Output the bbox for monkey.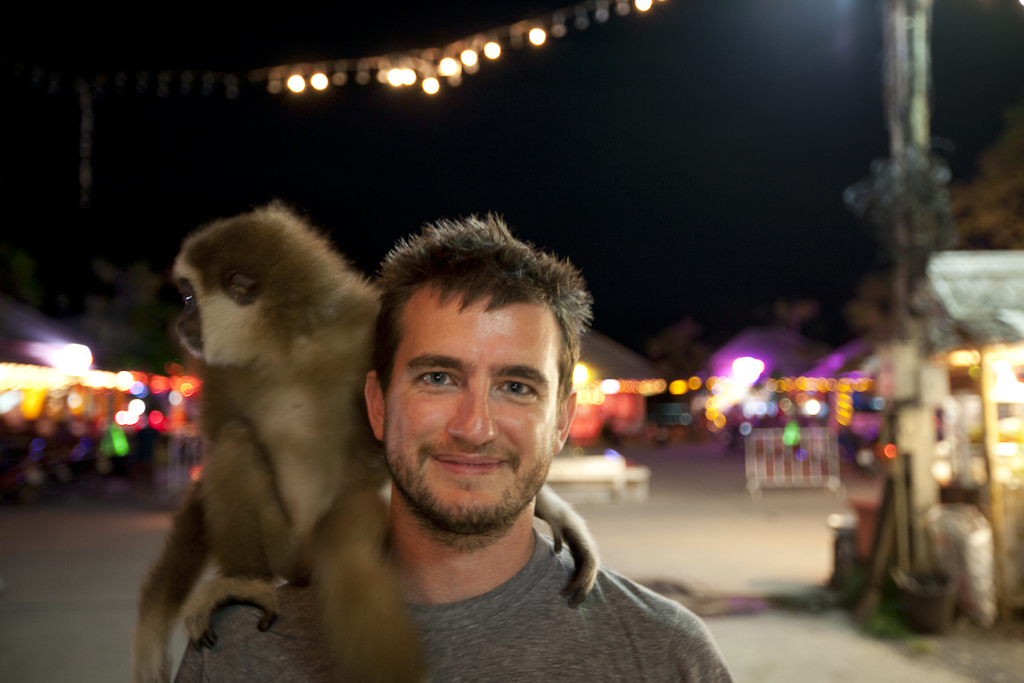
bbox=[132, 198, 600, 682].
